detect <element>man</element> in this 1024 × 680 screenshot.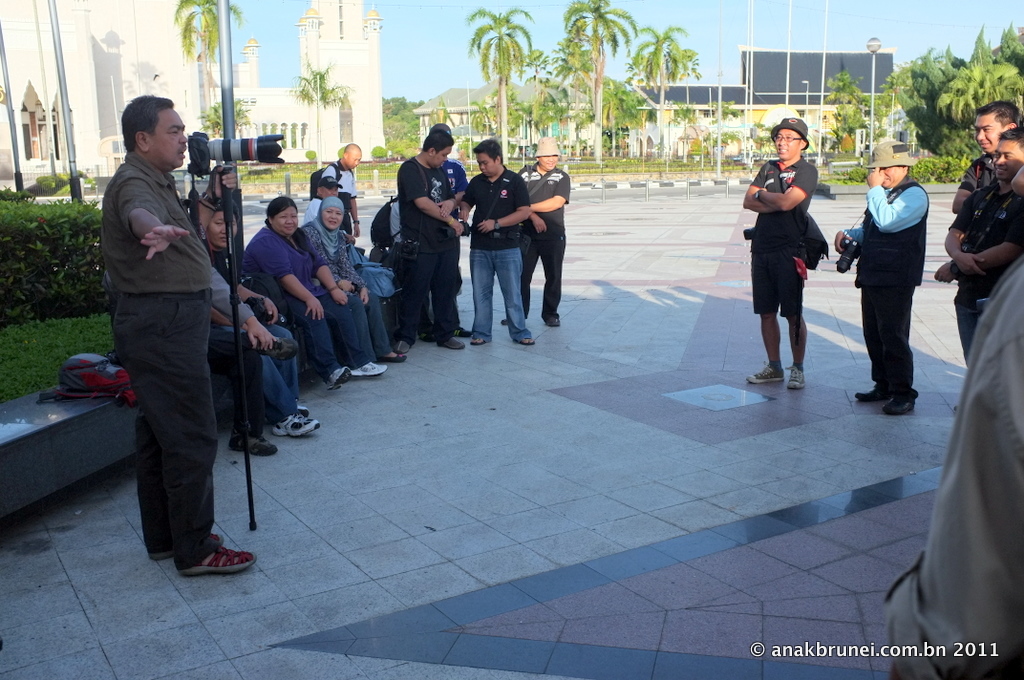
Detection: [829,140,926,409].
